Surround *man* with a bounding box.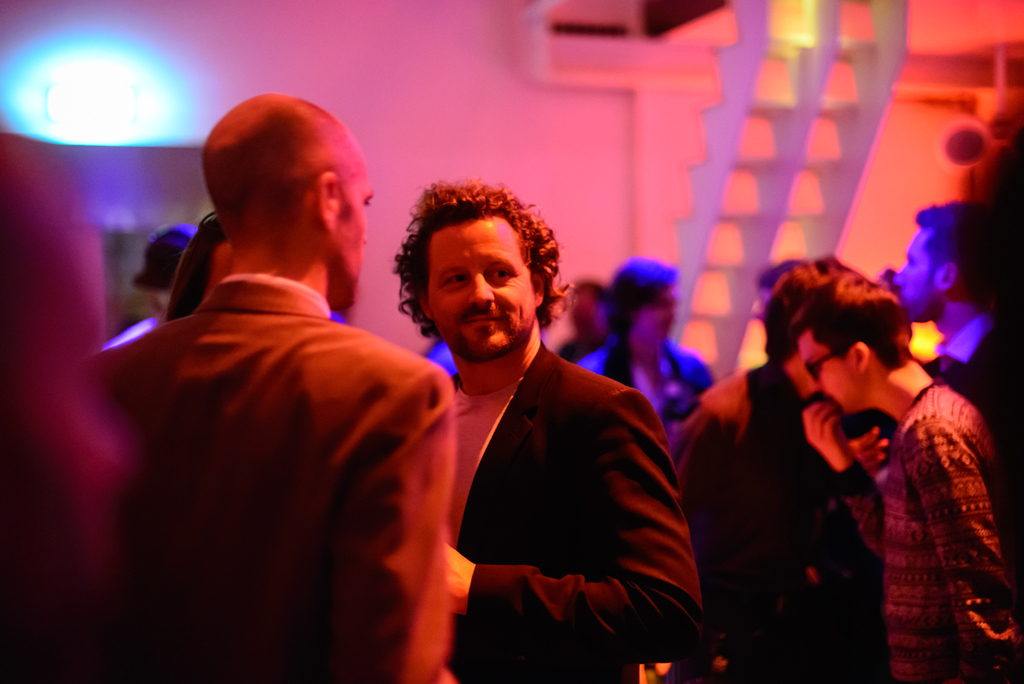
554 280 716 396.
